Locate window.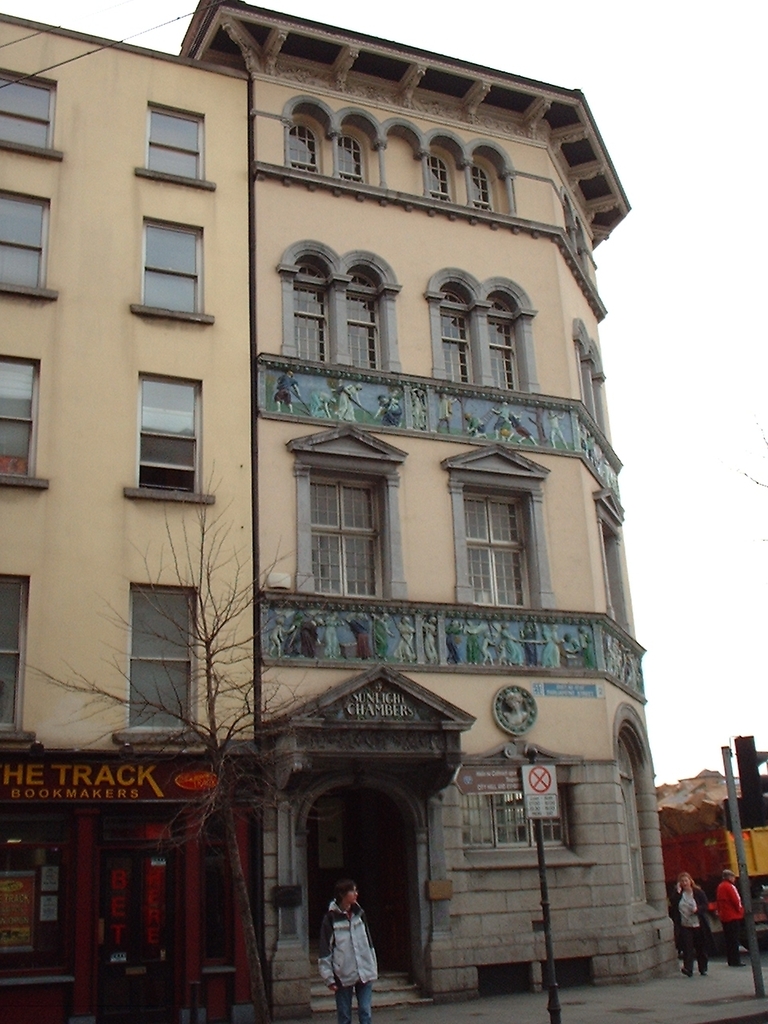
Bounding box: (294,266,322,362).
